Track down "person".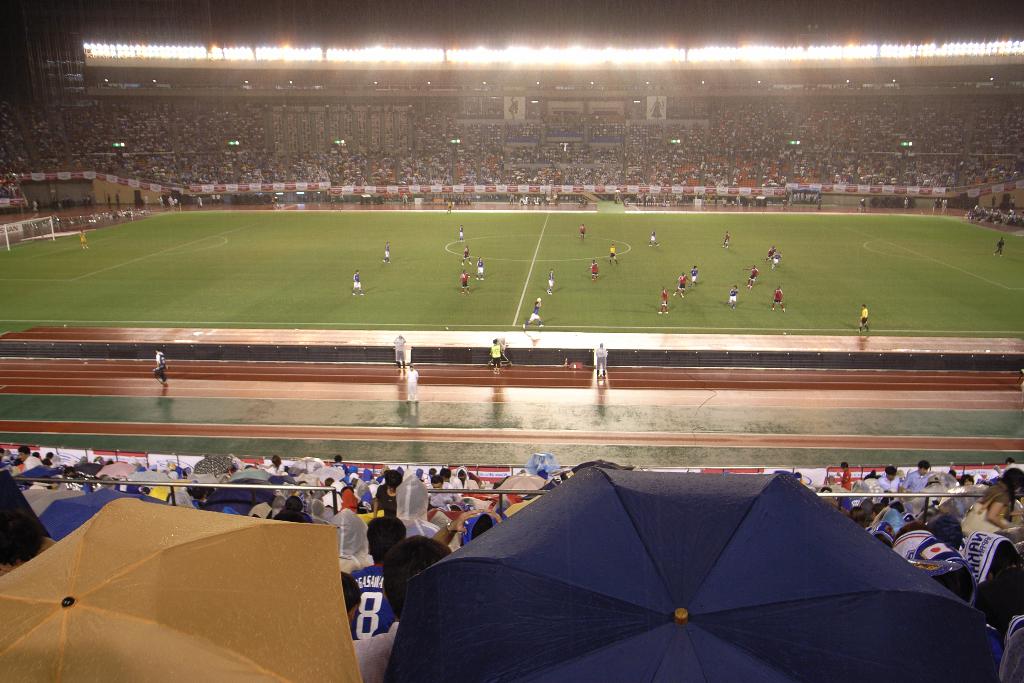
Tracked to x1=858 y1=300 x2=871 y2=336.
